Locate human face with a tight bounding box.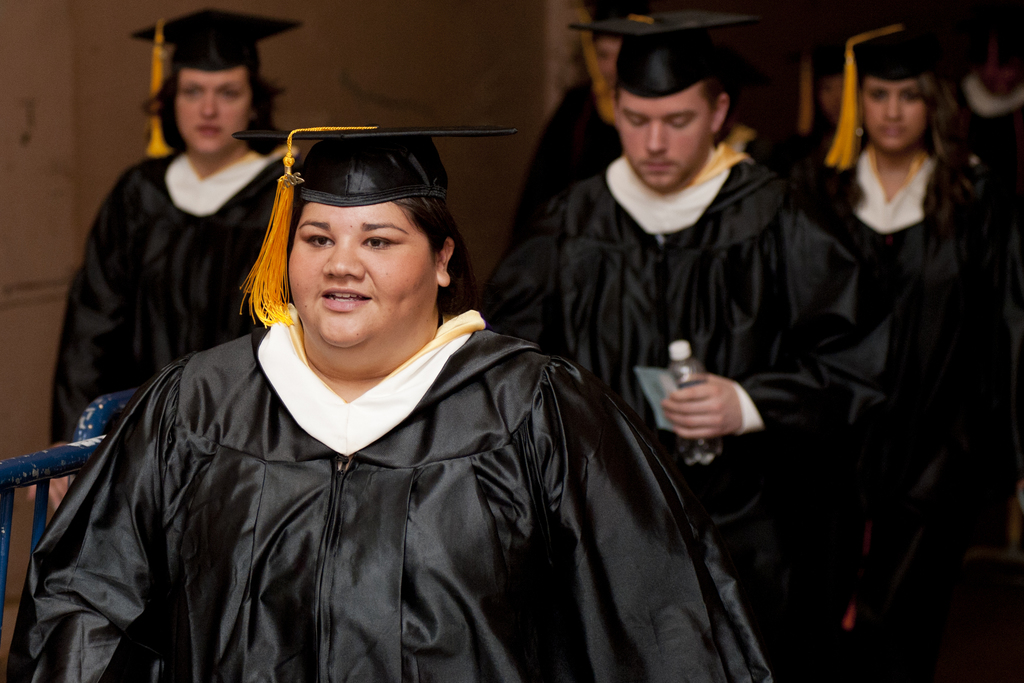
{"x1": 176, "y1": 71, "x2": 252, "y2": 152}.
